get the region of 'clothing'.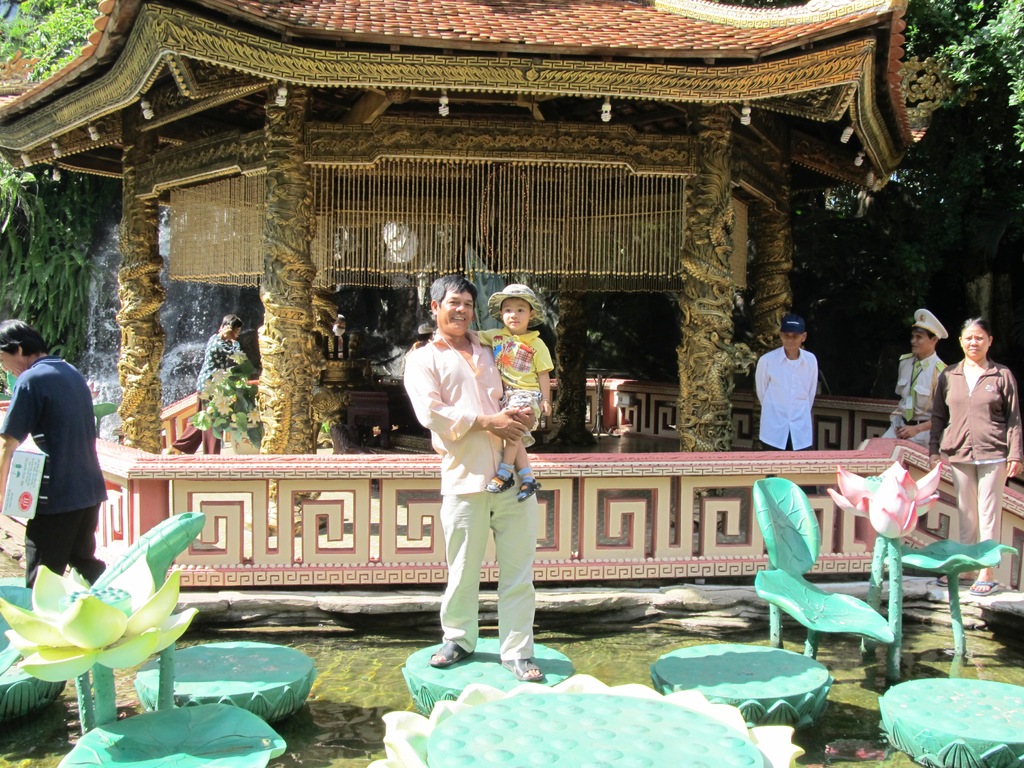
392, 327, 545, 659.
